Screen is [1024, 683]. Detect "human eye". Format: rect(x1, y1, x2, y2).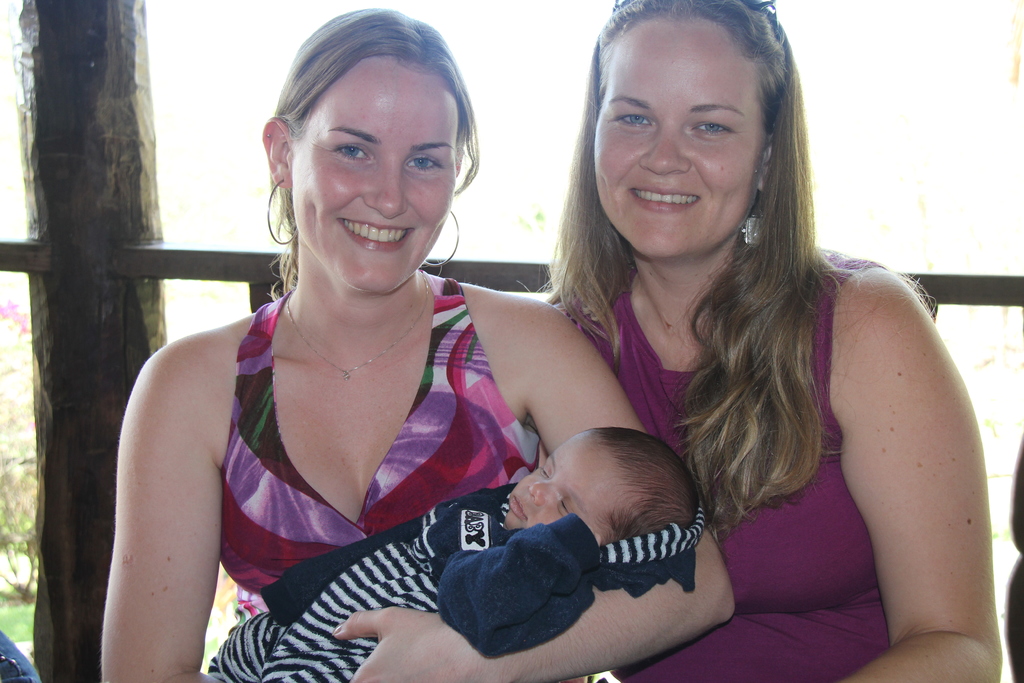
rect(609, 110, 656, 131).
